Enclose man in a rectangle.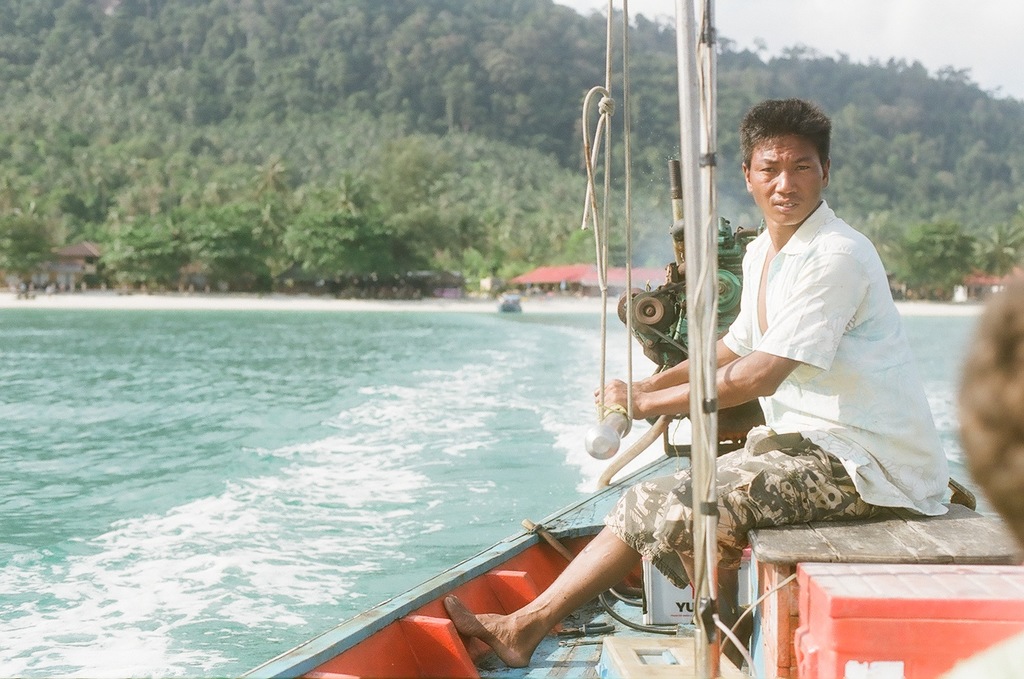
locate(435, 98, 954, 662).
